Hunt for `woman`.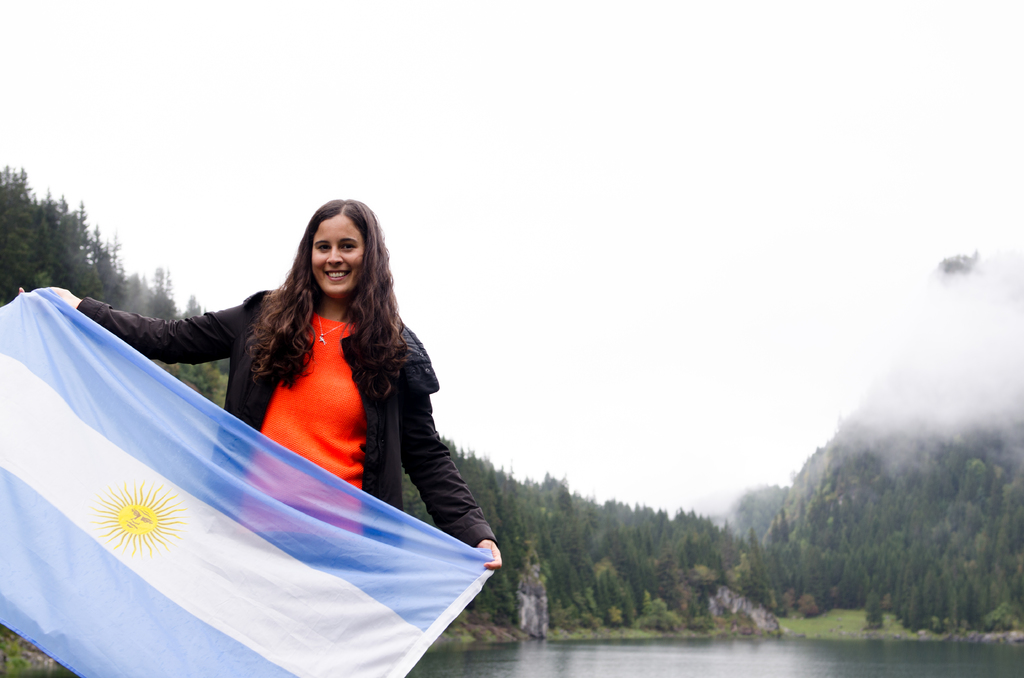
Hunted down at 55 209 467 663.
